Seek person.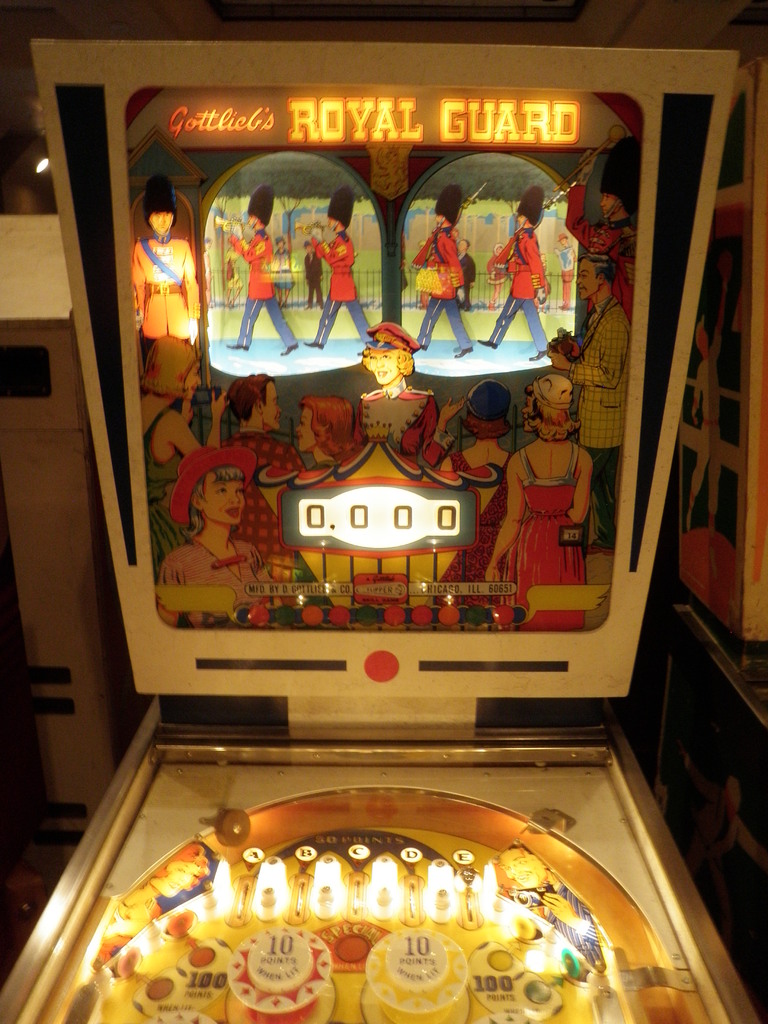
(203, 204, 228, 252).
